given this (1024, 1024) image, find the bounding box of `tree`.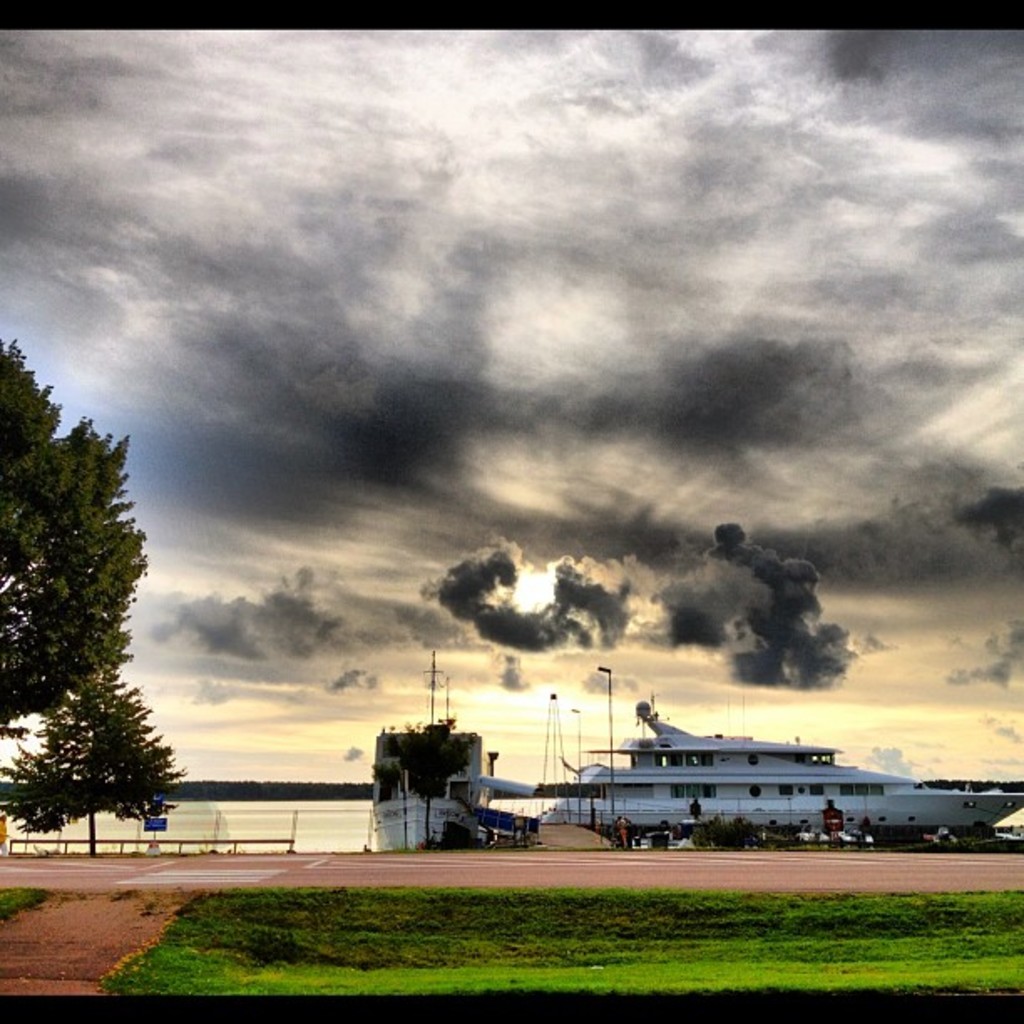
region(0, 320, 149, 736).
